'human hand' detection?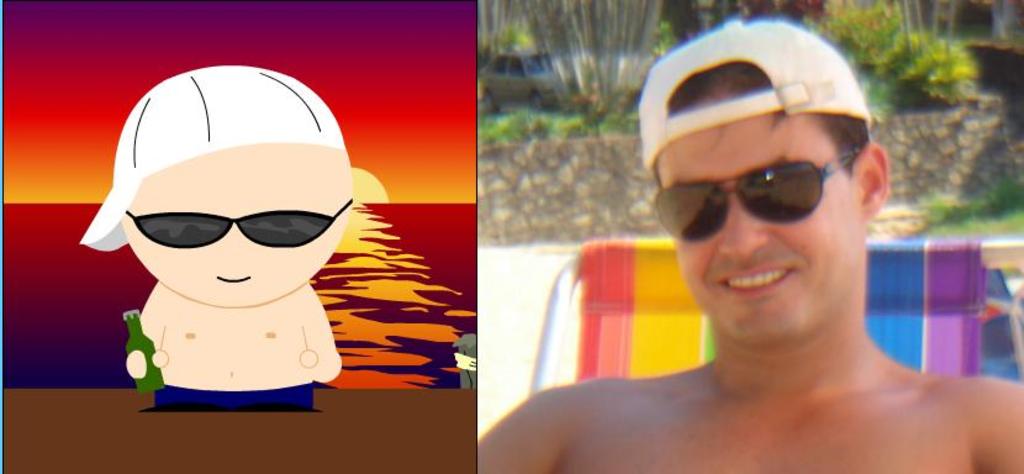
299/348/339/384
